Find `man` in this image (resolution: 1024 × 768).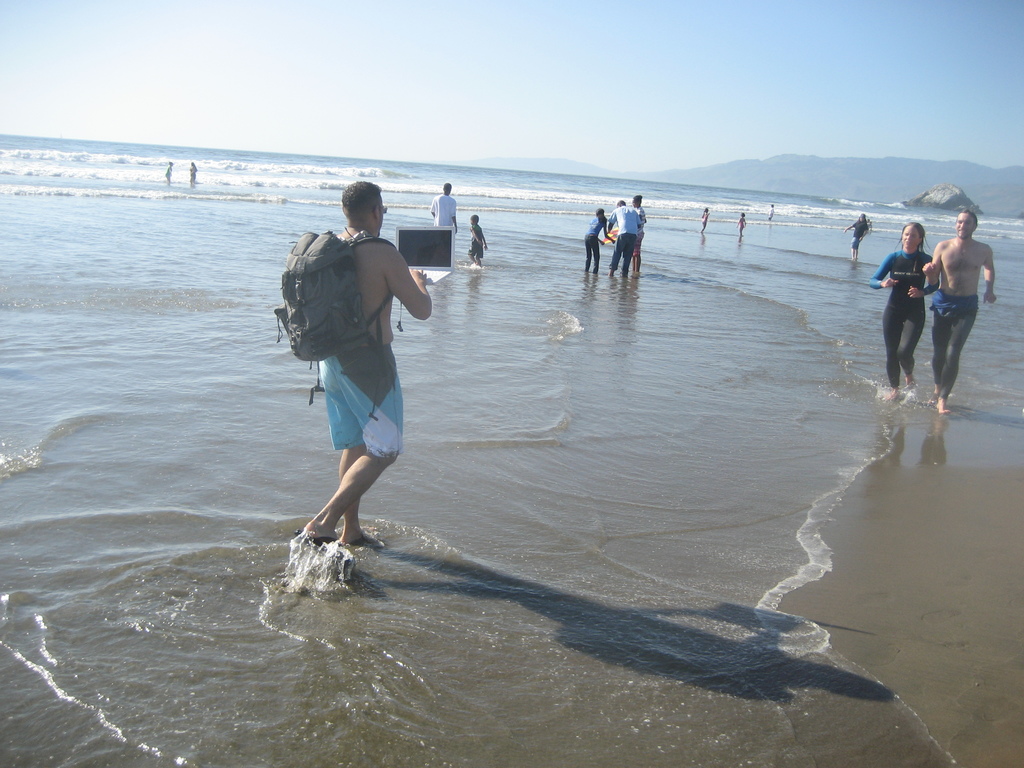
431, 177, 460, 238.
